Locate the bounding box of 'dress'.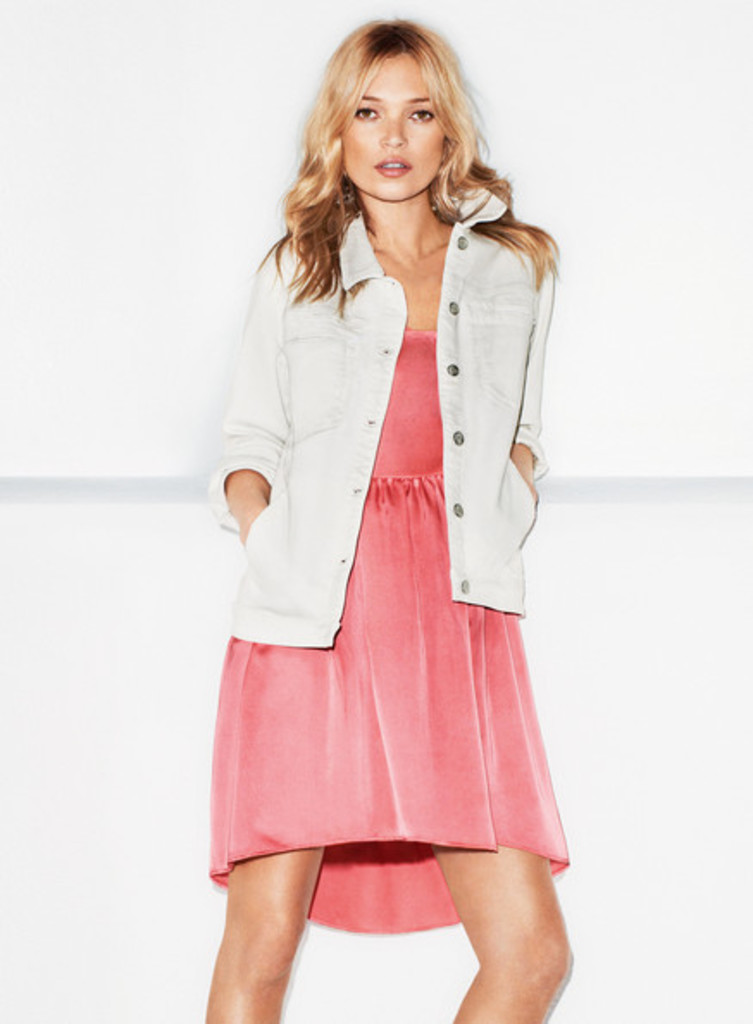
Bounding box: 205,322,570,934.
